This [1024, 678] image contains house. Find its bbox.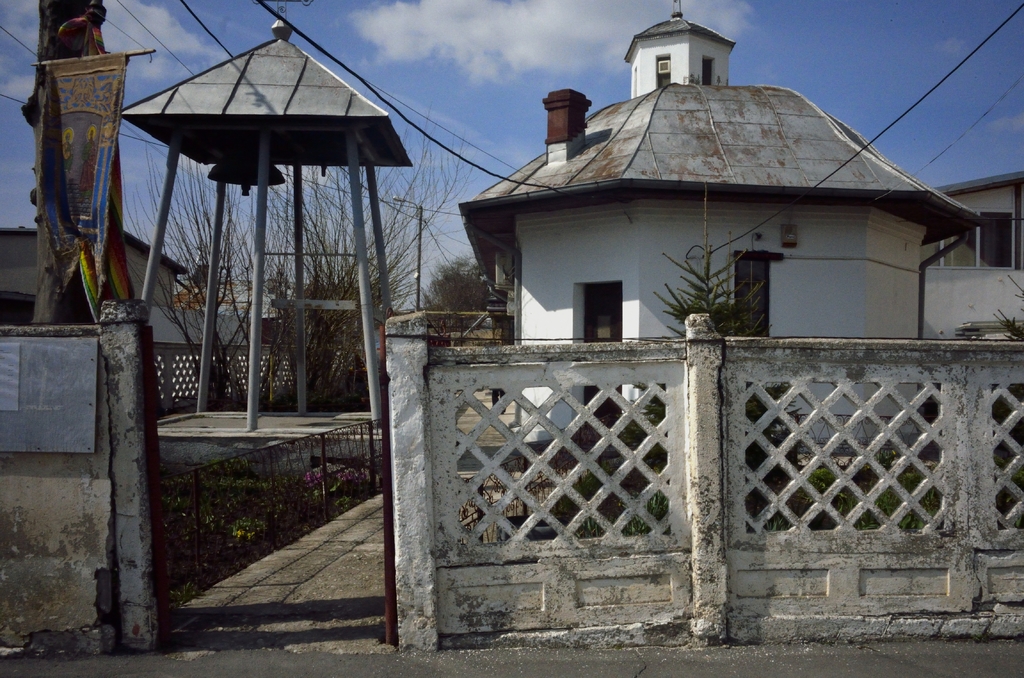
box=[456, 0, 982, 459].
